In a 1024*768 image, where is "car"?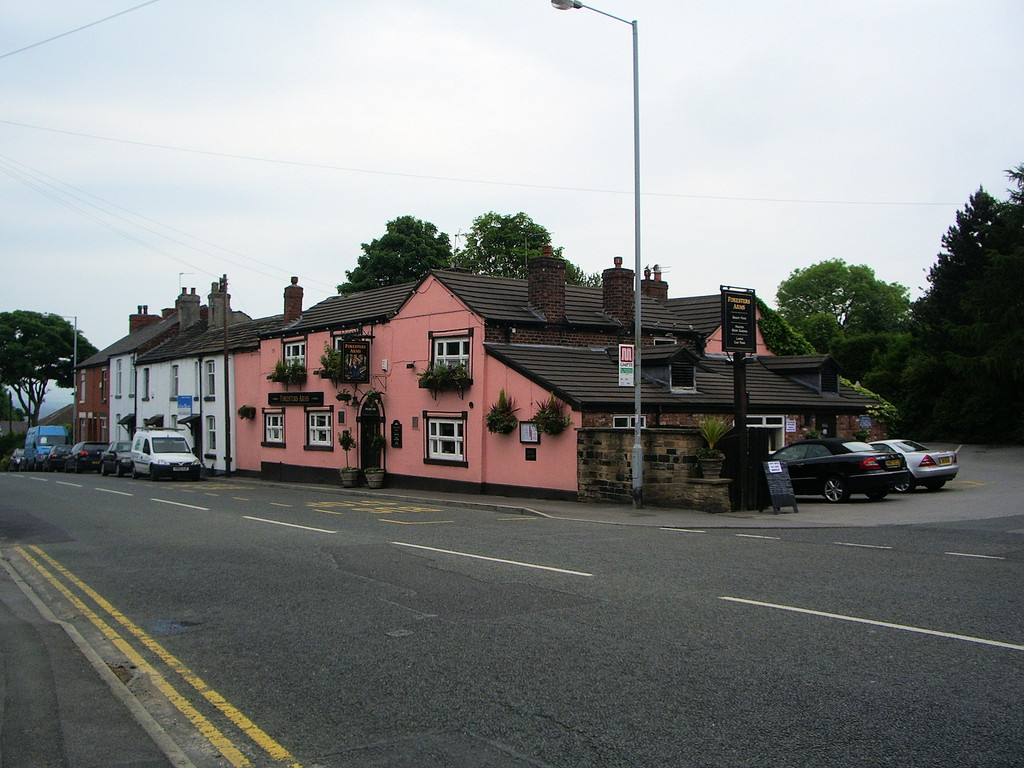
(872, 435, 953, 492).
